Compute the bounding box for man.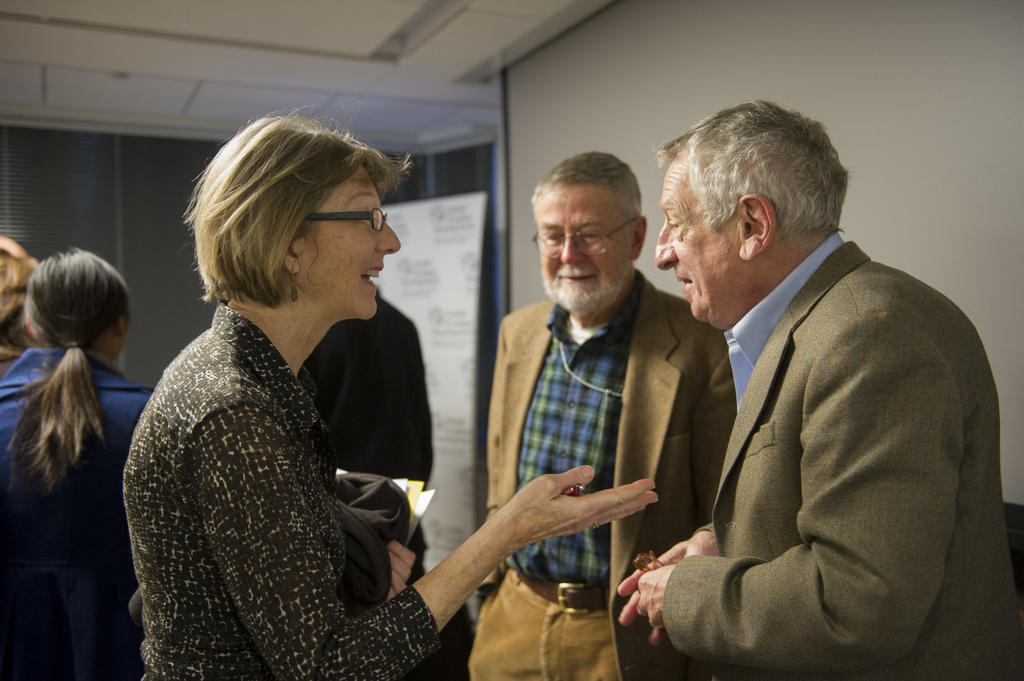
locate(461, 151, 737, 680).
